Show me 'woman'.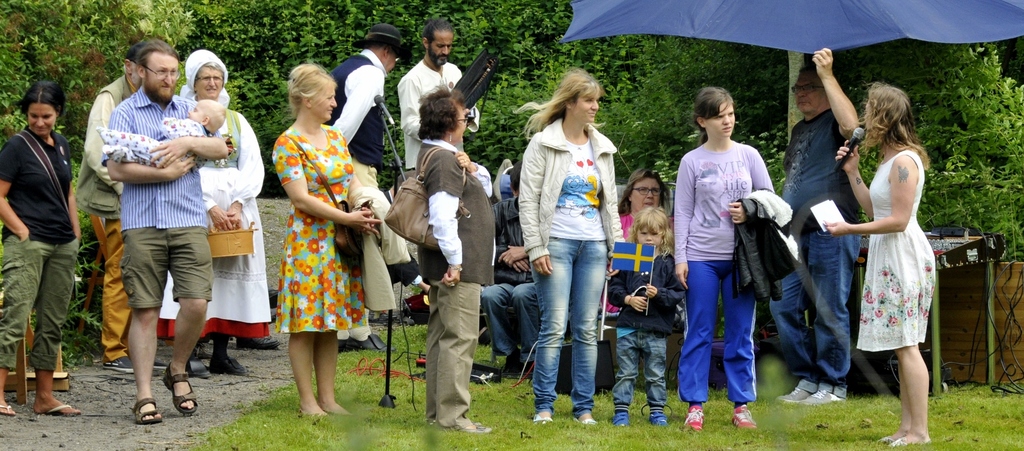
'woman' is here: 609,165,680,320.
